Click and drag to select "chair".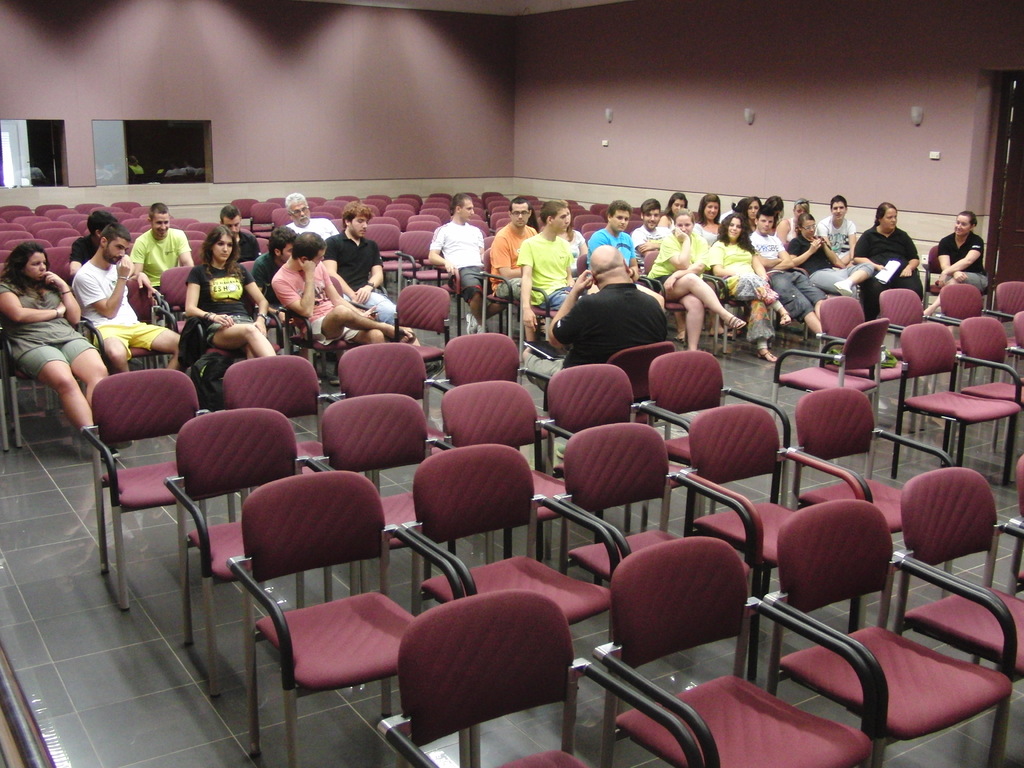
Selection: select_region(387, 283, 451, 398).
